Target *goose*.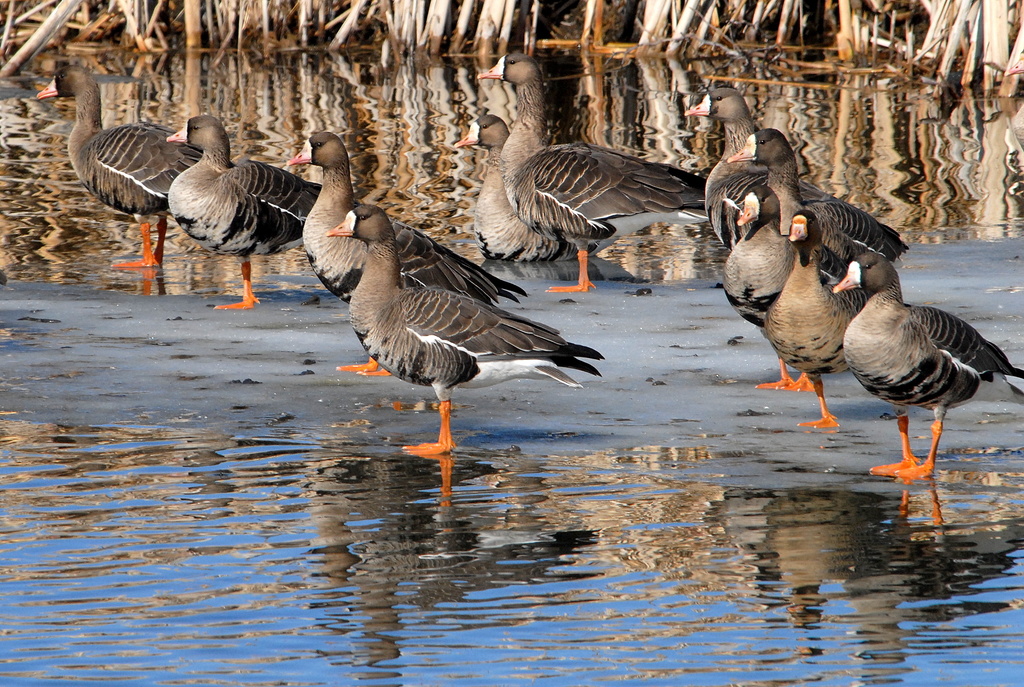
Target region: region(721, 186, 792, 334).
